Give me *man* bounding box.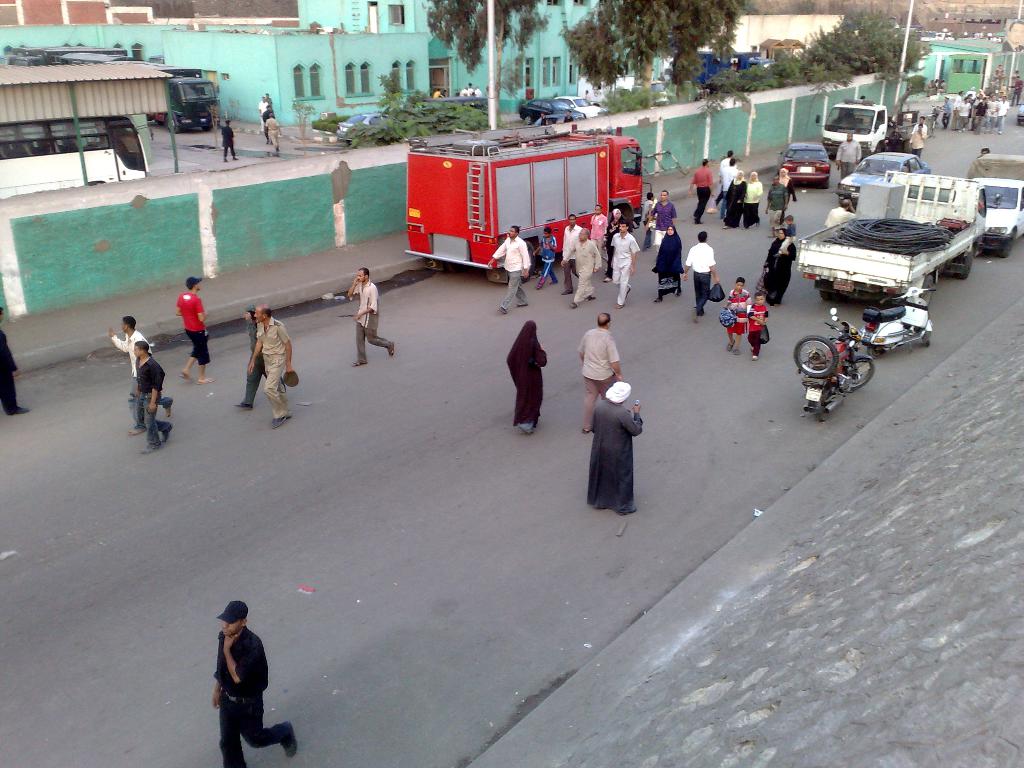
box=[490, 225, 531, 315].
